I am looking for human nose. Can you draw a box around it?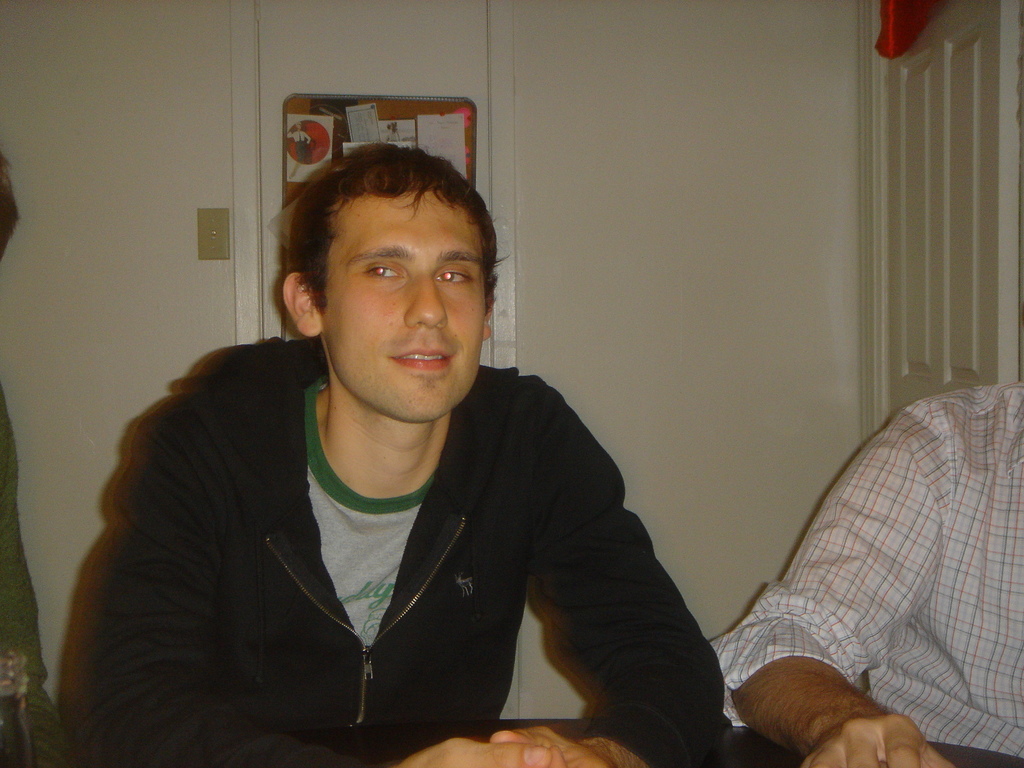
Sure, the bounding box is 404,274,446,327.
